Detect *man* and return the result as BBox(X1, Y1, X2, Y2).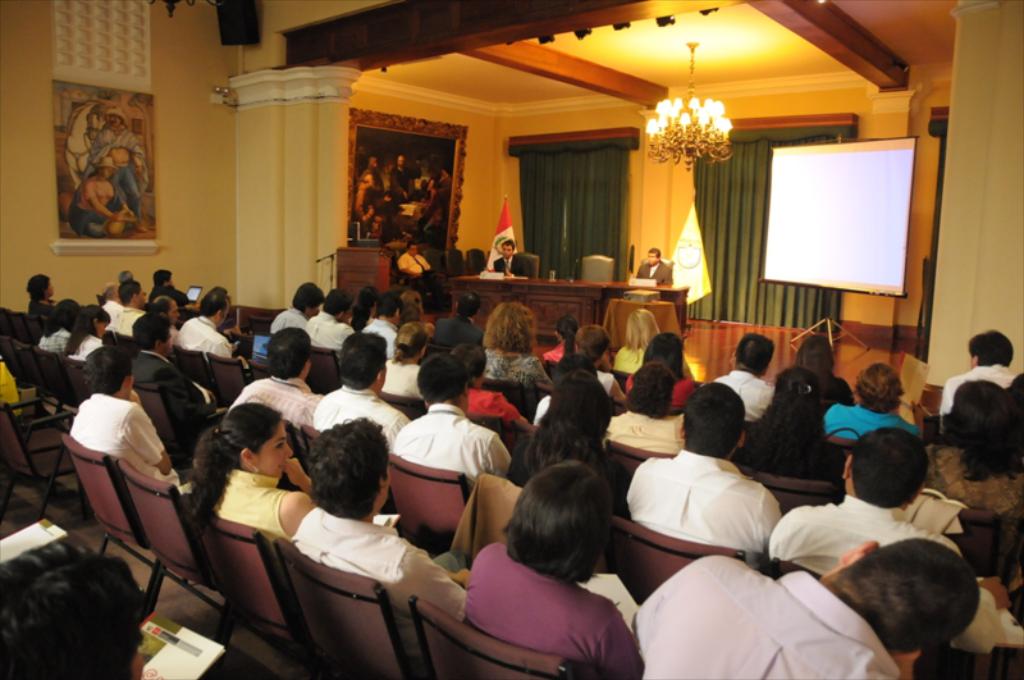
BBox(261, 283, 306, 357).
